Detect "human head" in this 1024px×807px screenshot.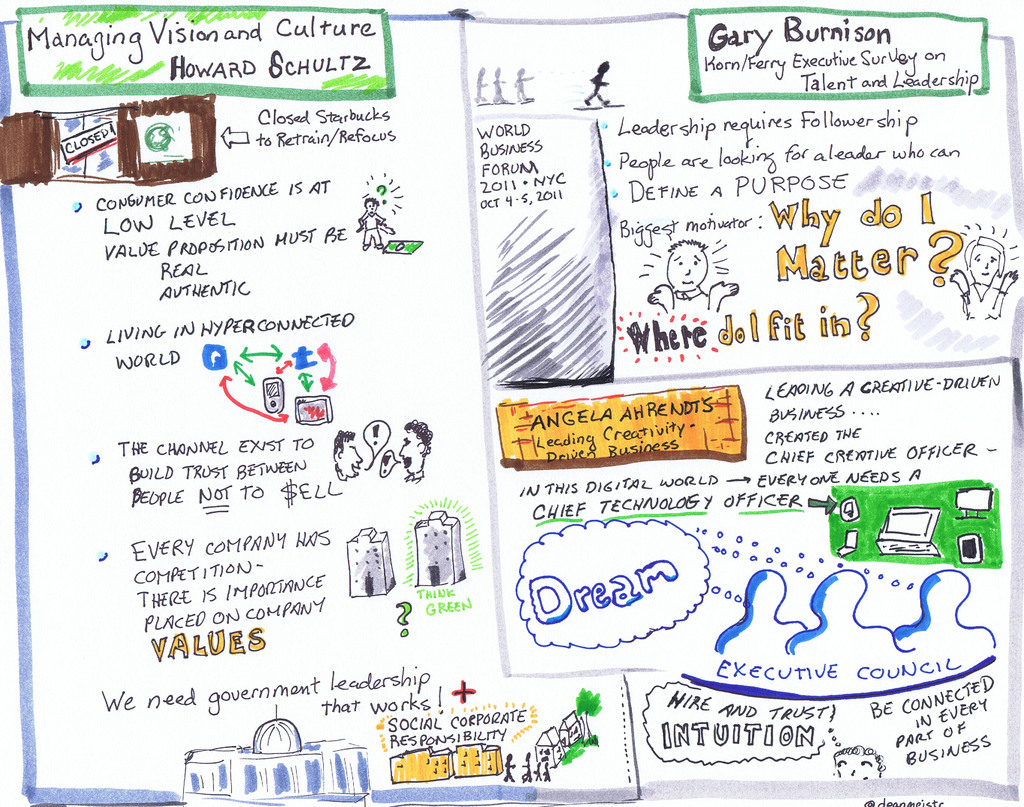
Detection: (left=403, top=418, right=431, bottom=468).
